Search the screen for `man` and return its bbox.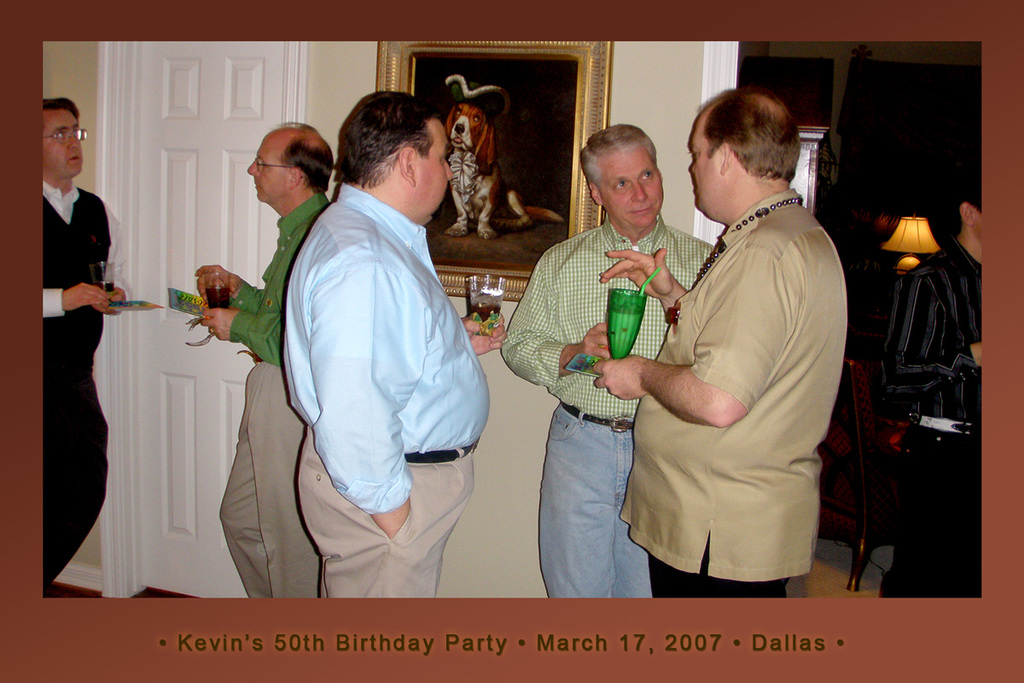
Found: pyautogui.locateOnScreen(191, 120, 334, 599).
